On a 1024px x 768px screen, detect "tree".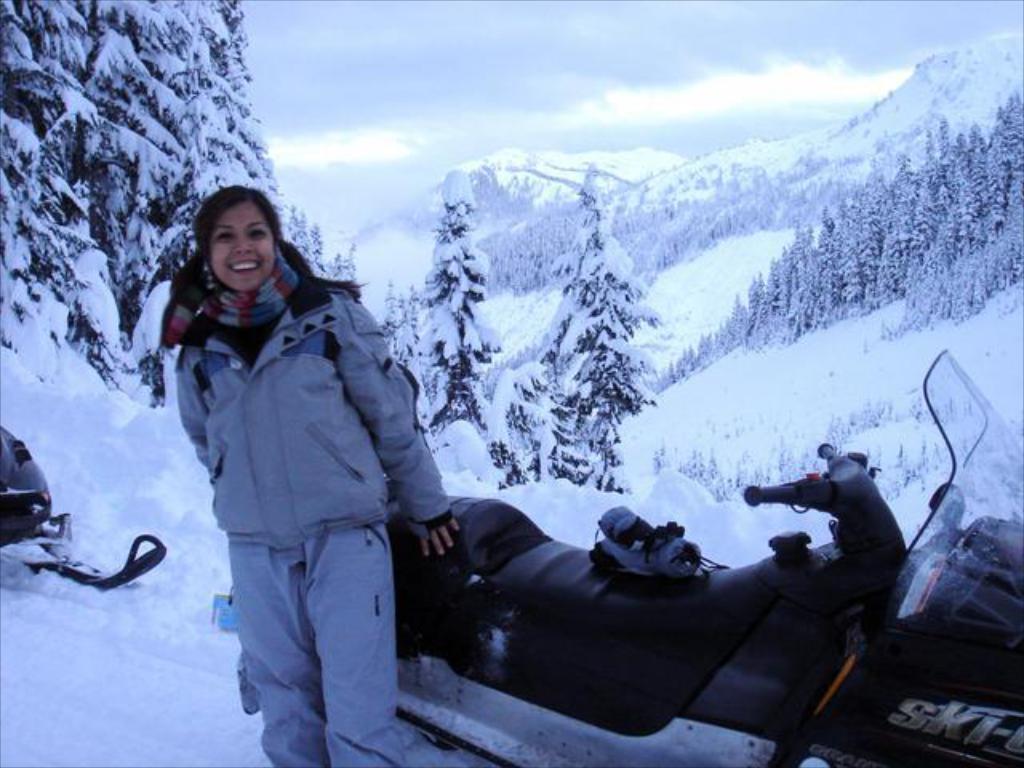
rect(389, 160, 504, 442).
